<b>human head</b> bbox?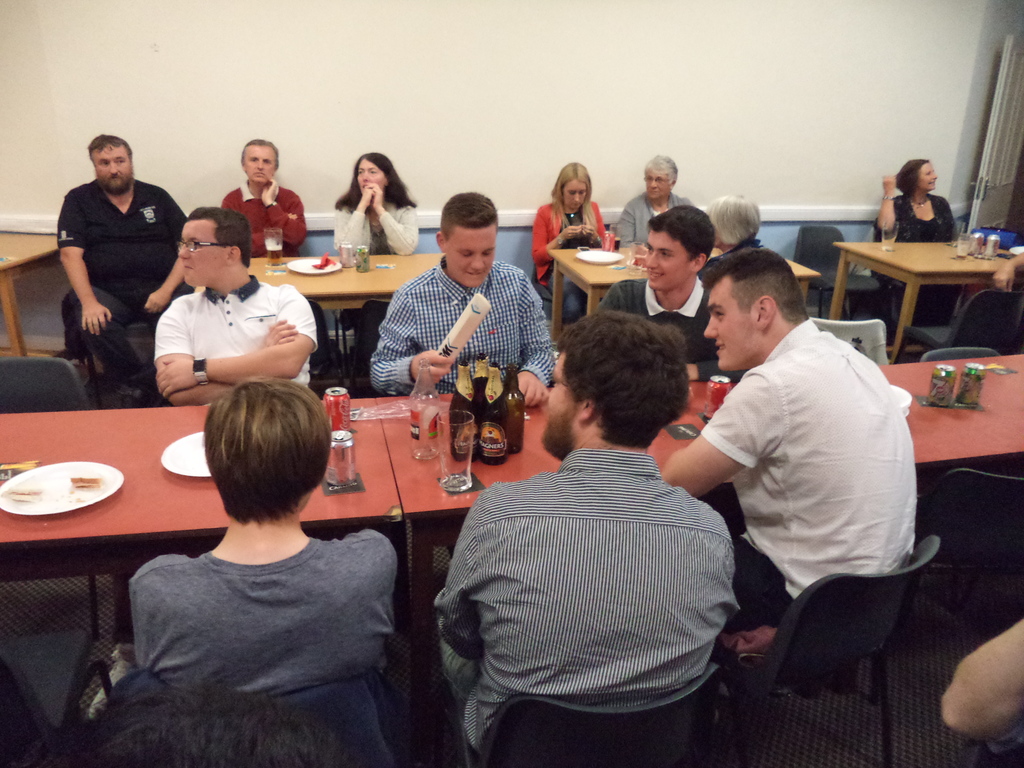
[left=237, top=139, right=278, bottom=185]
